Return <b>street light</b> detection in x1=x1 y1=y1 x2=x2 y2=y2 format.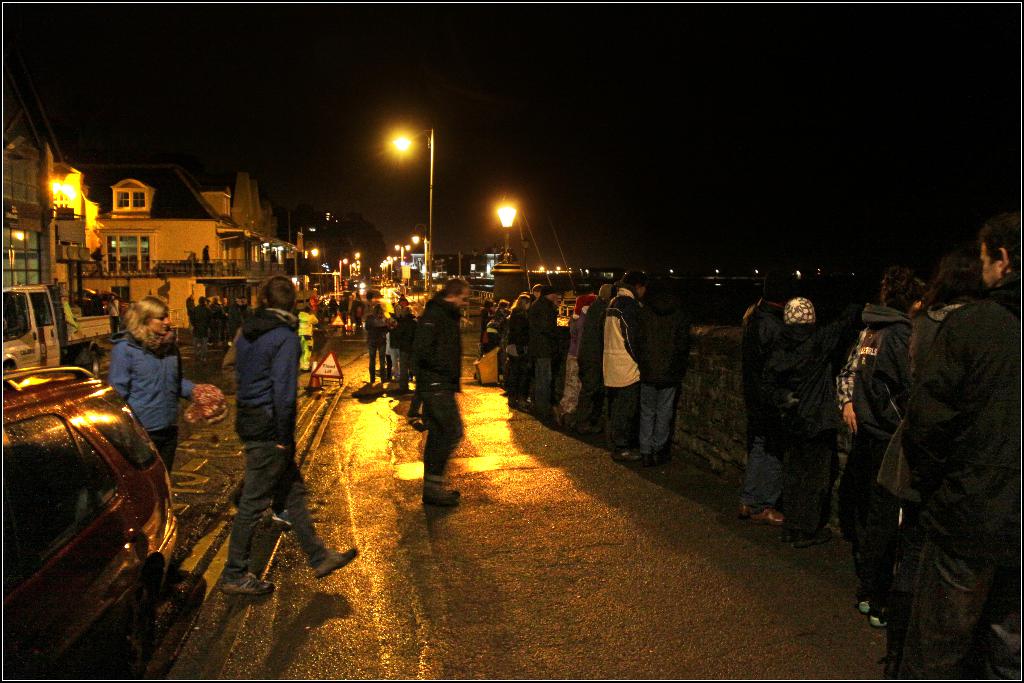
x1=337 y1=252 x2=348 y2=295.
